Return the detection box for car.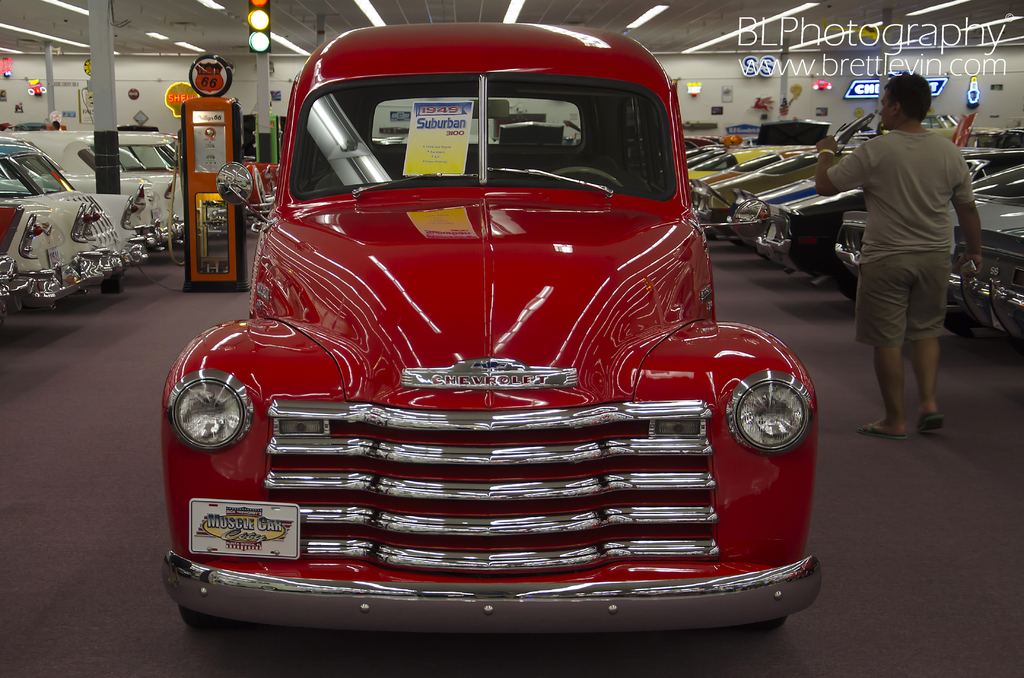
Rect(157, 24, 822, 638).
